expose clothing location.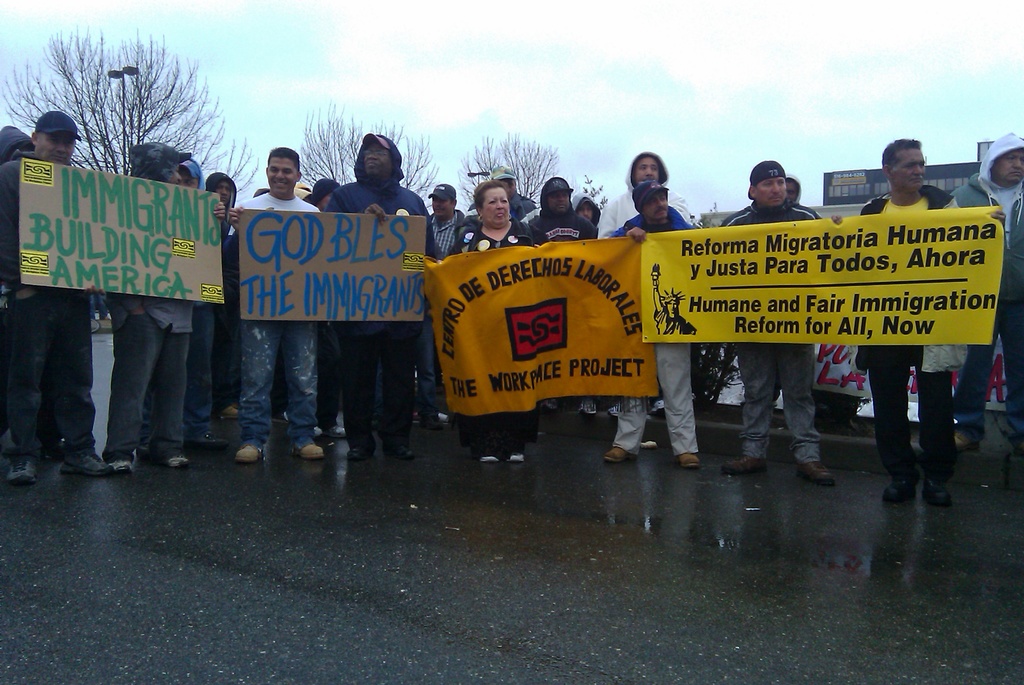
Exposed at l=721, t=202, r=824, b=463.
